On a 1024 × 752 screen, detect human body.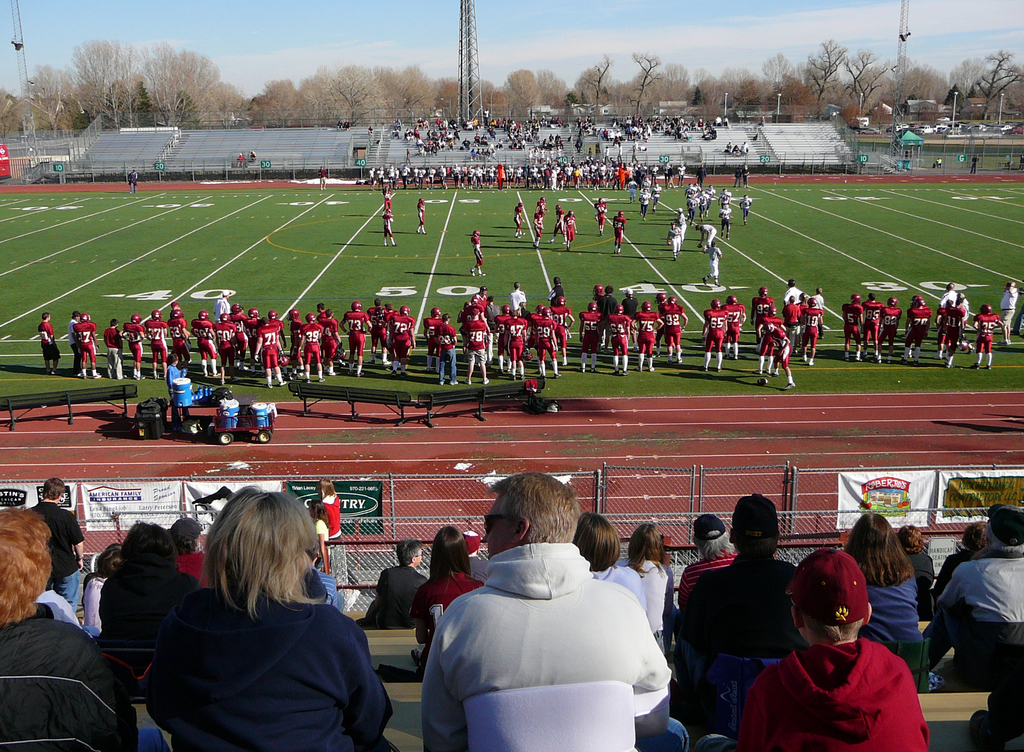
rect(299, 316, 330, 387).
